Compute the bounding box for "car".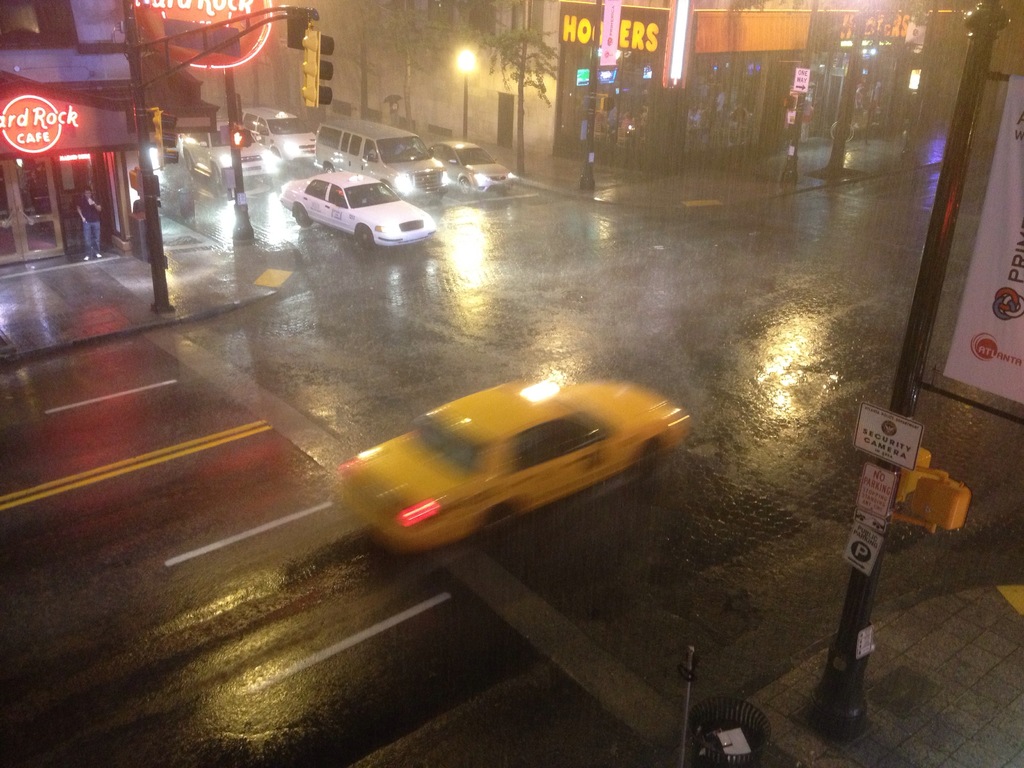
<bbox>242, 106, 316, 164</bbox>.
